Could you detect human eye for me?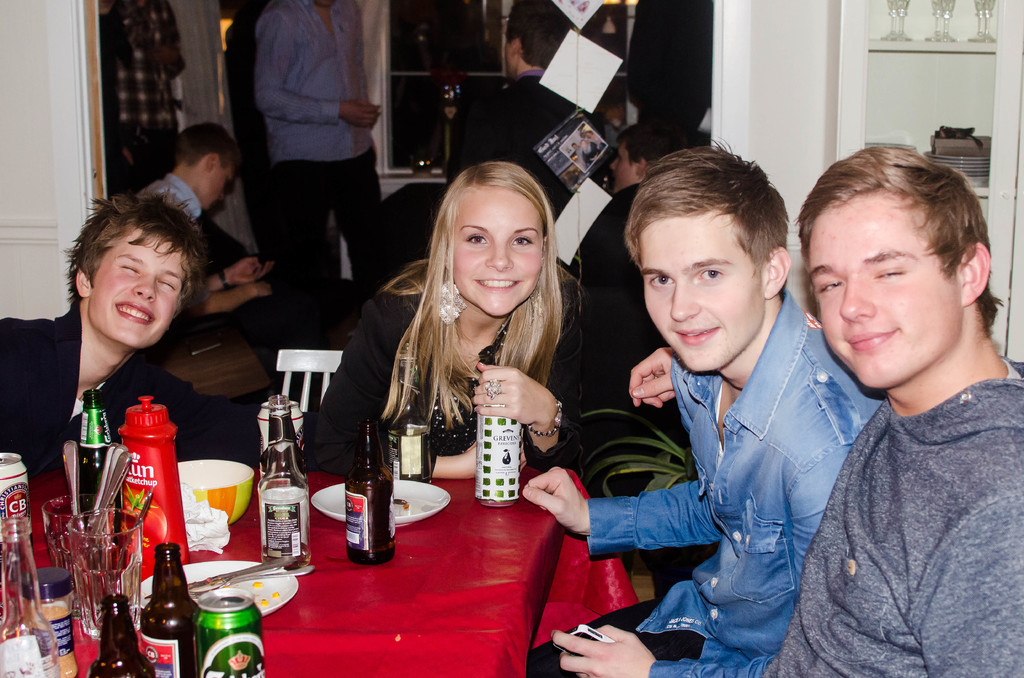
Detection result: detection(462, 234, 492, 250).
